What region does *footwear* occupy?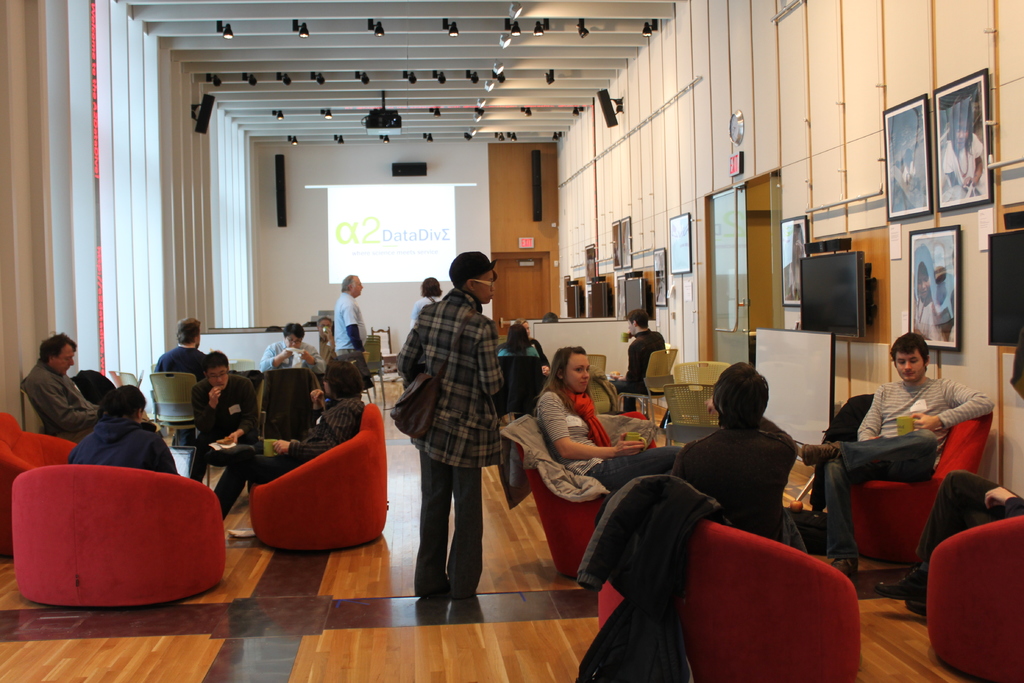
locate(829, 555, 858, 582).
